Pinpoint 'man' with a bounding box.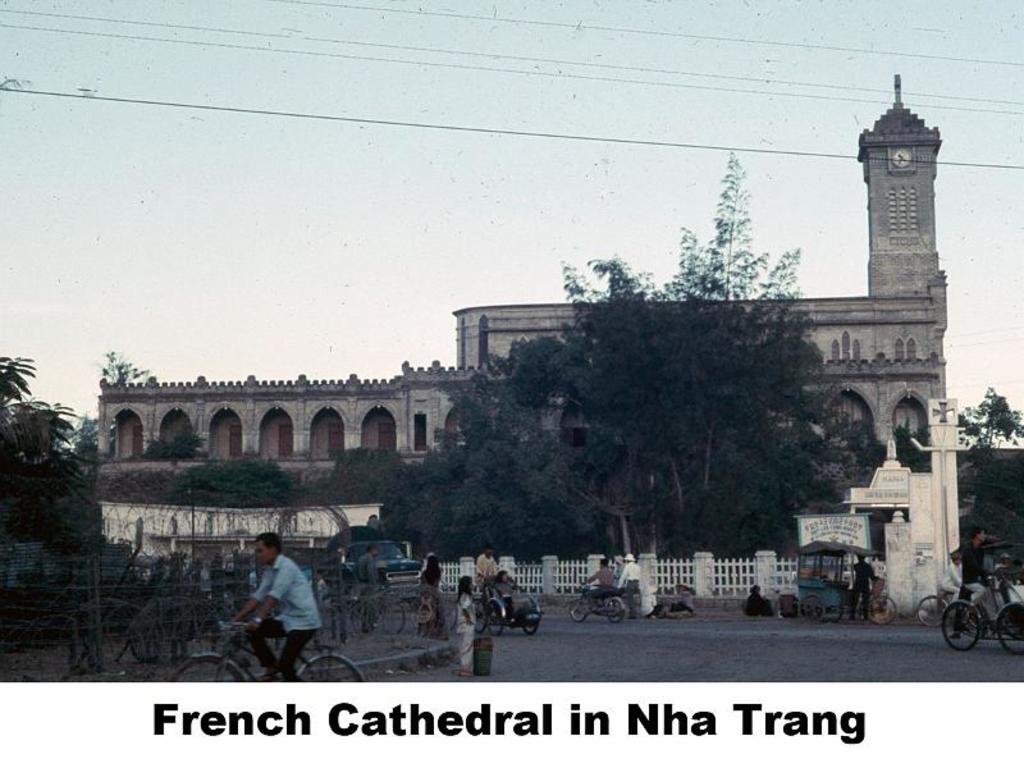
pyautogui.locateOnScreen(621, 554, 640, 620).
